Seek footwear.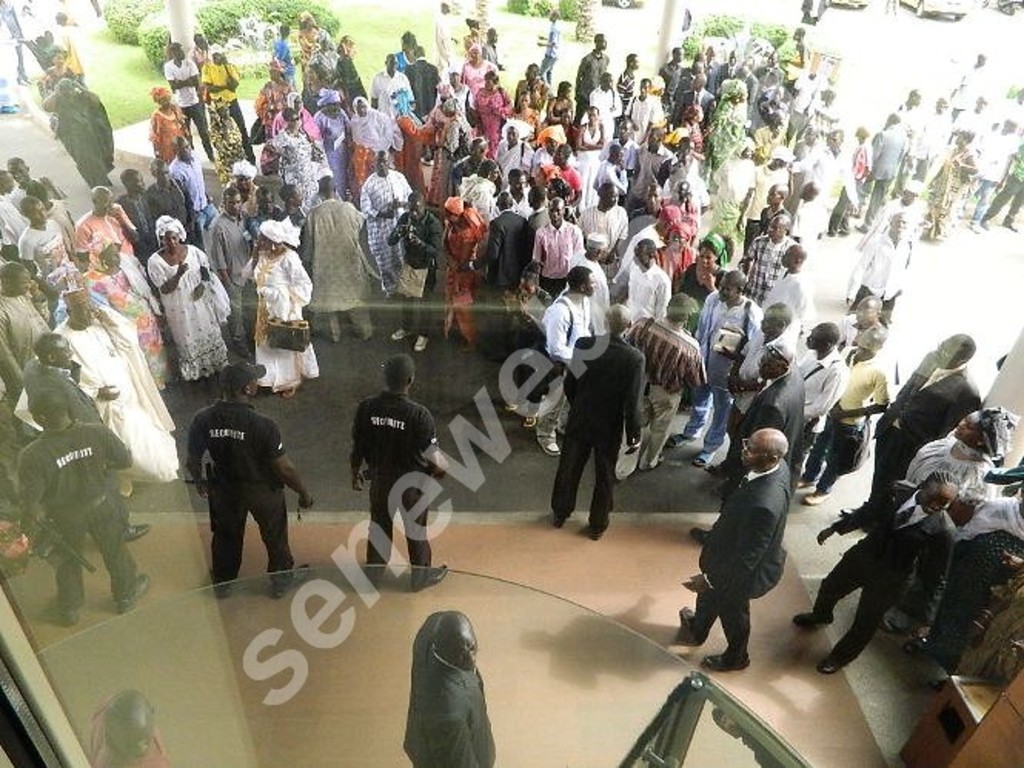
x1=413 y1=563 x2=450 y2=591.
